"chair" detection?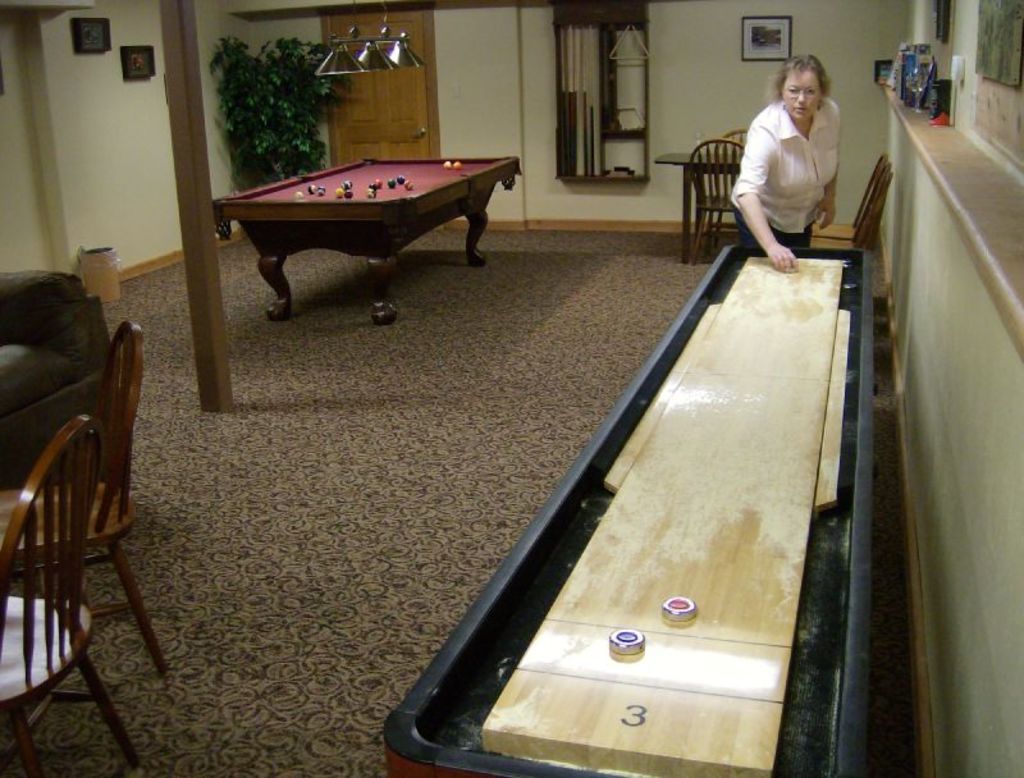
[x1=0, y1=320, x2=164, y2=673]
